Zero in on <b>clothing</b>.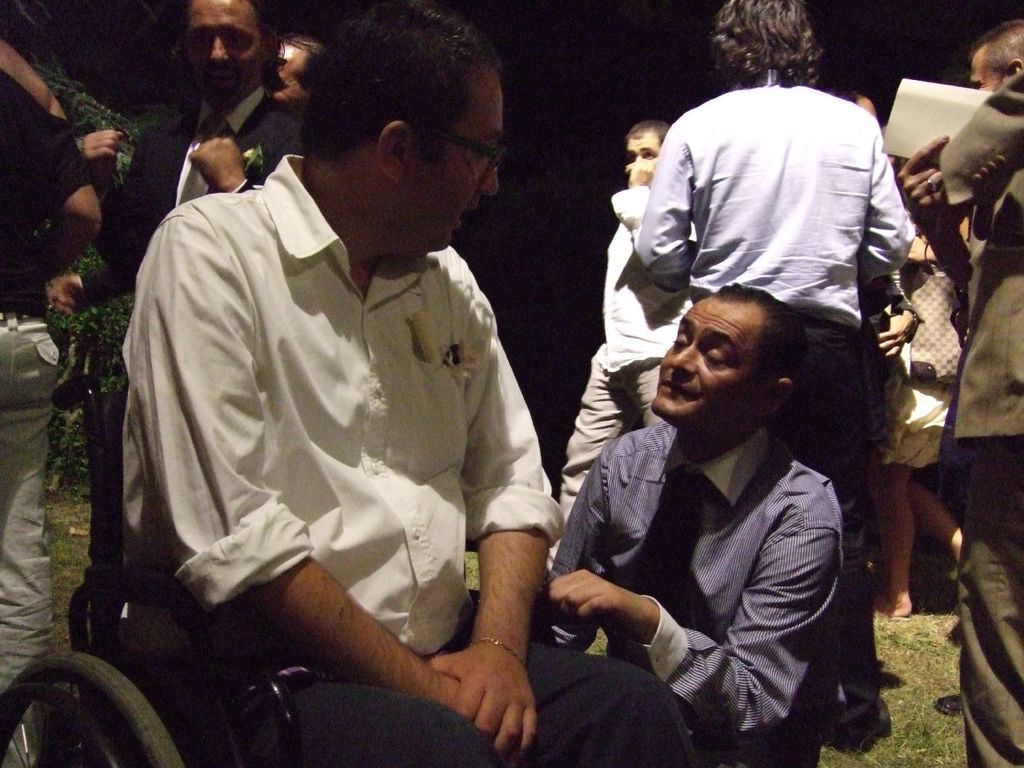
Zeroed in: <box>126,145,699,767</box>.
